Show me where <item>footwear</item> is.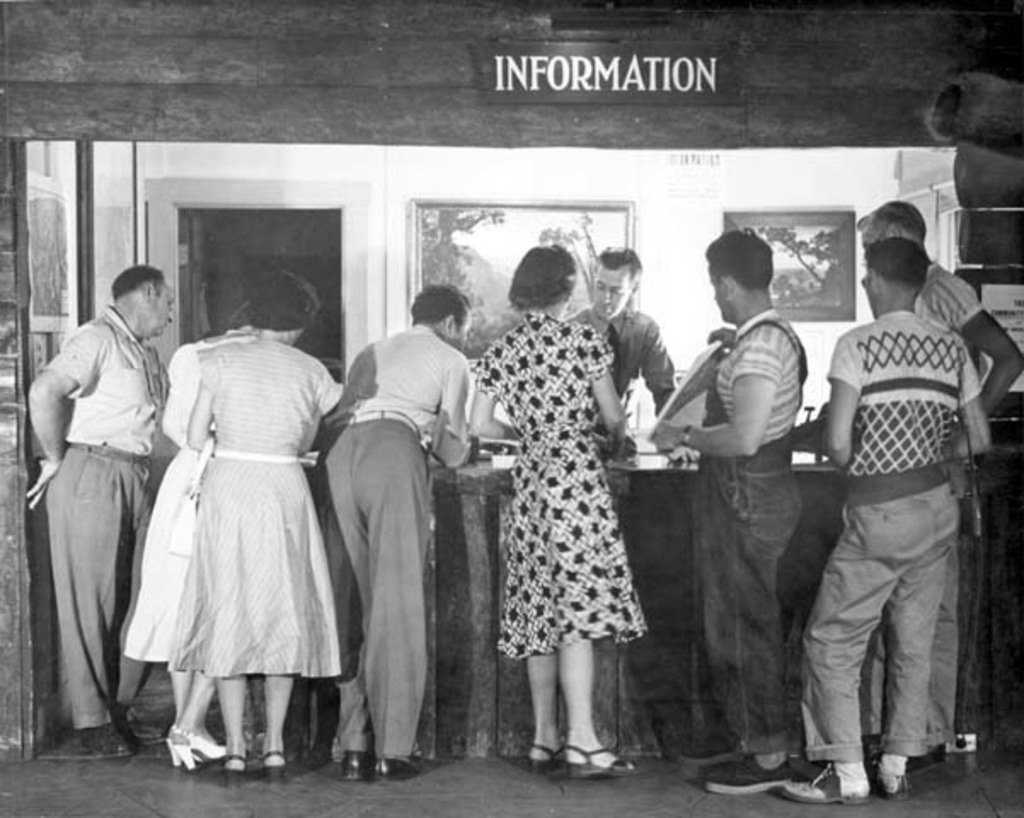
<item>footwear</item> is at bbox=(700, 752, 806, 798).
